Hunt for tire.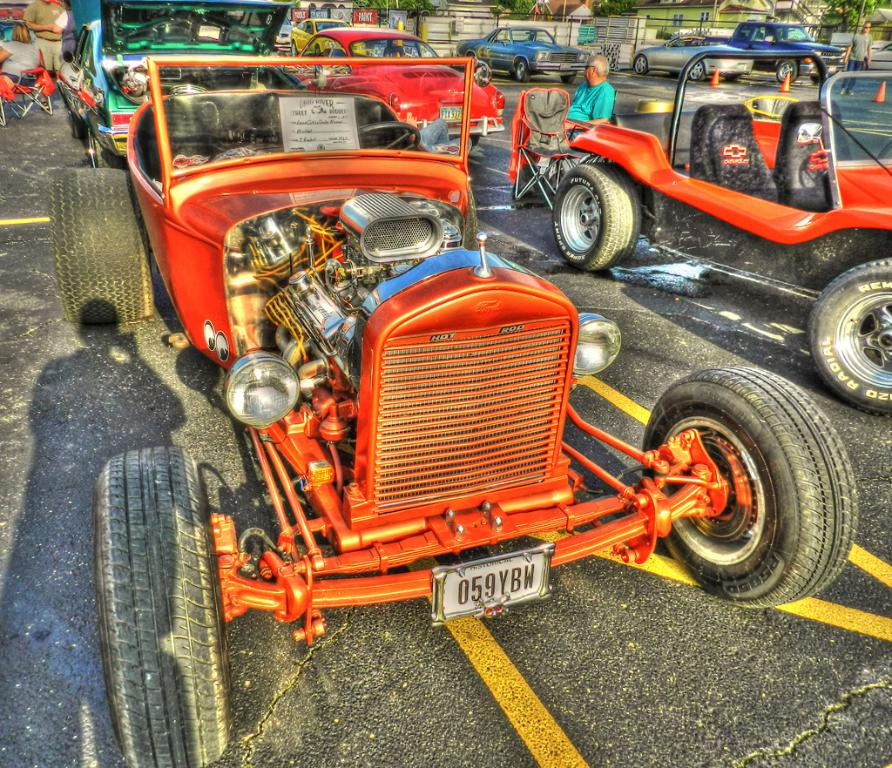
Hunted down at {"x1": 51, "y1": 167, "x2": 157, "y2": 327}.
